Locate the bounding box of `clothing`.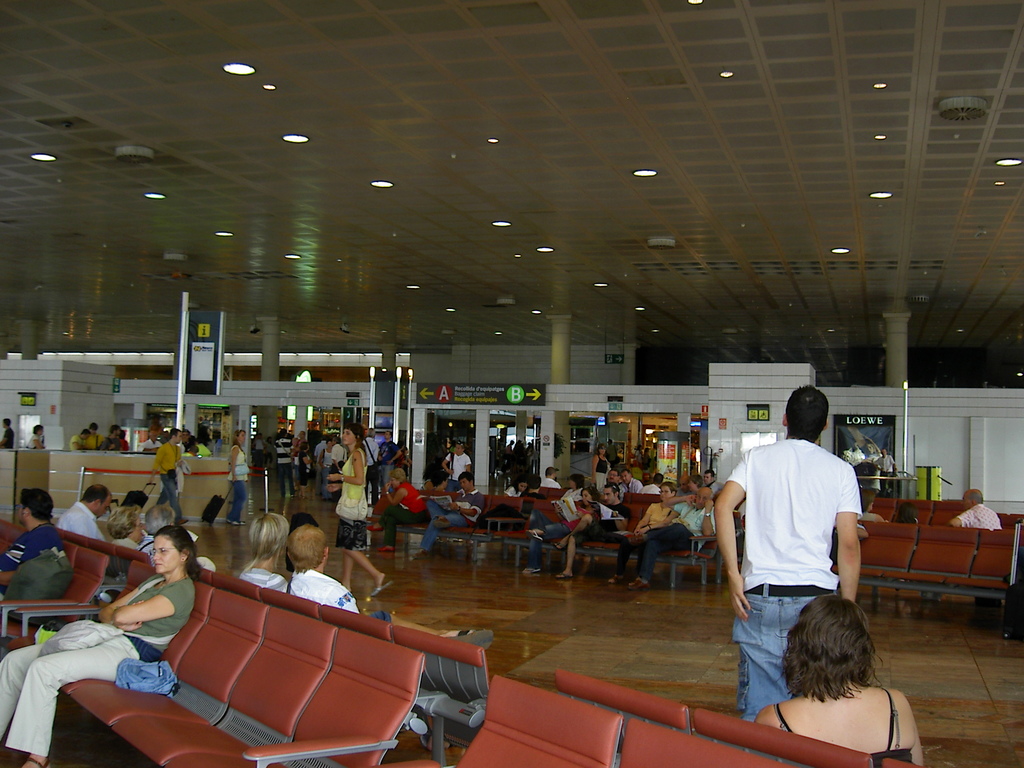
Bounding box: 502:482:518:497.
